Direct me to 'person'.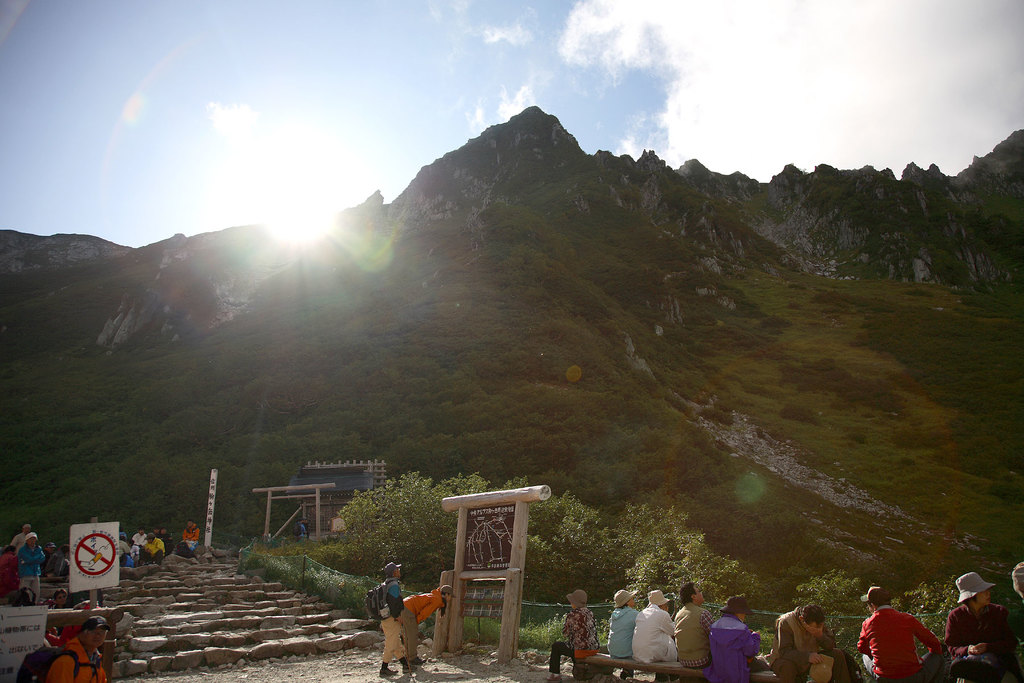
Direction: crop(175, 518, 198, 562).
